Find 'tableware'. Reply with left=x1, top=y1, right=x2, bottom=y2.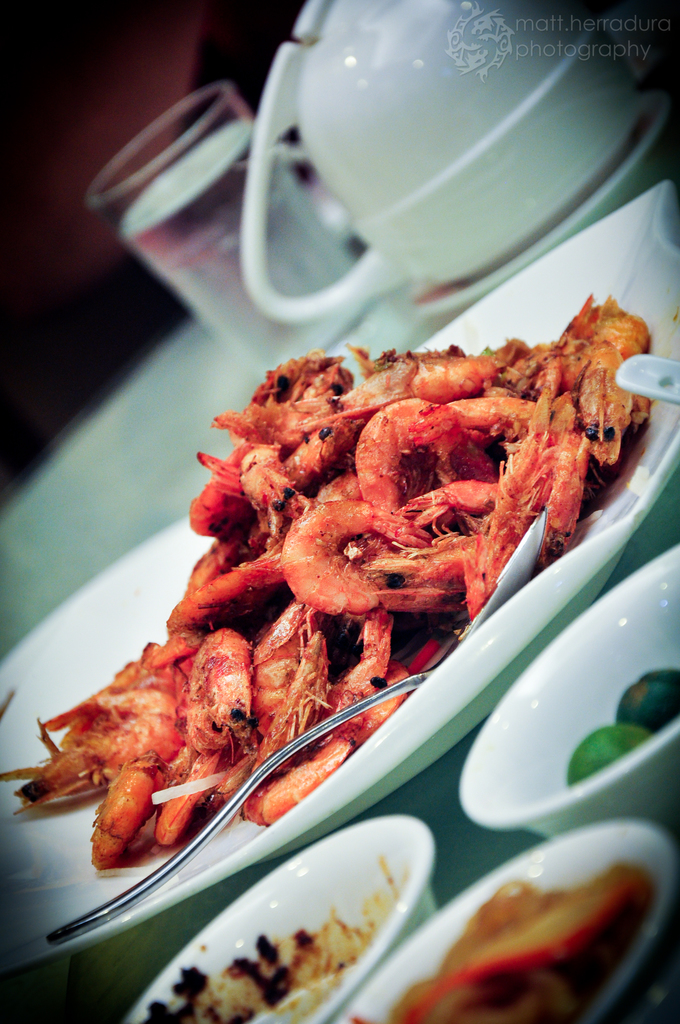
left=119, top=819, right=462, bottom=1022.
